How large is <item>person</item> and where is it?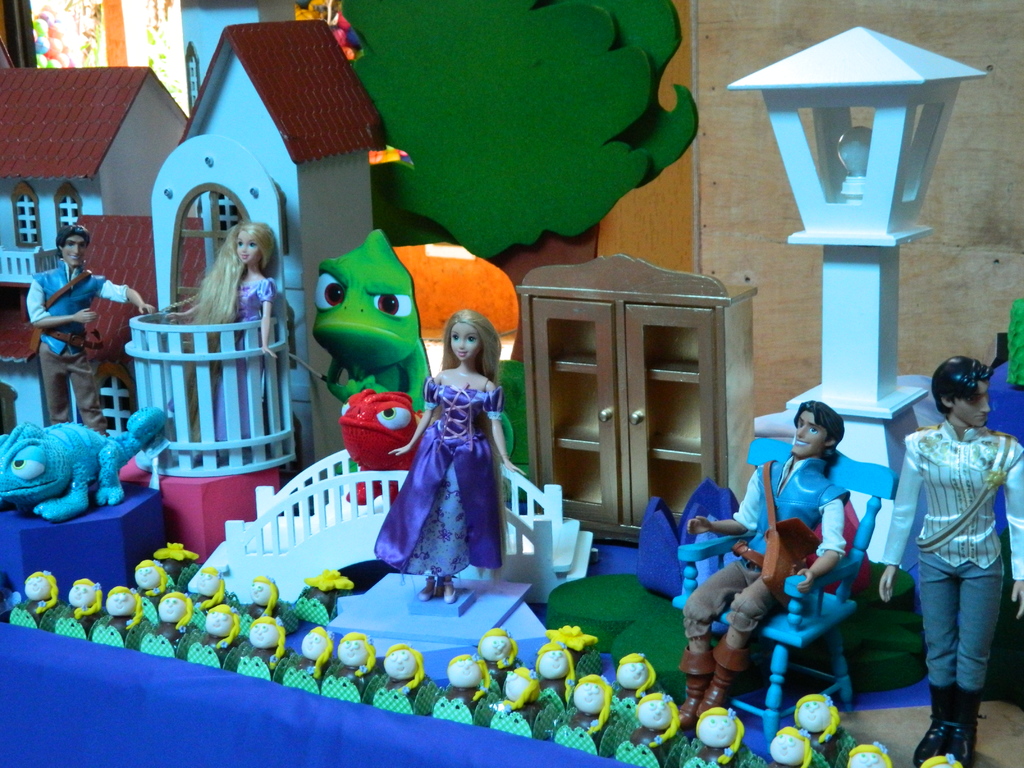
Bounding box: 364/305/531/614.
